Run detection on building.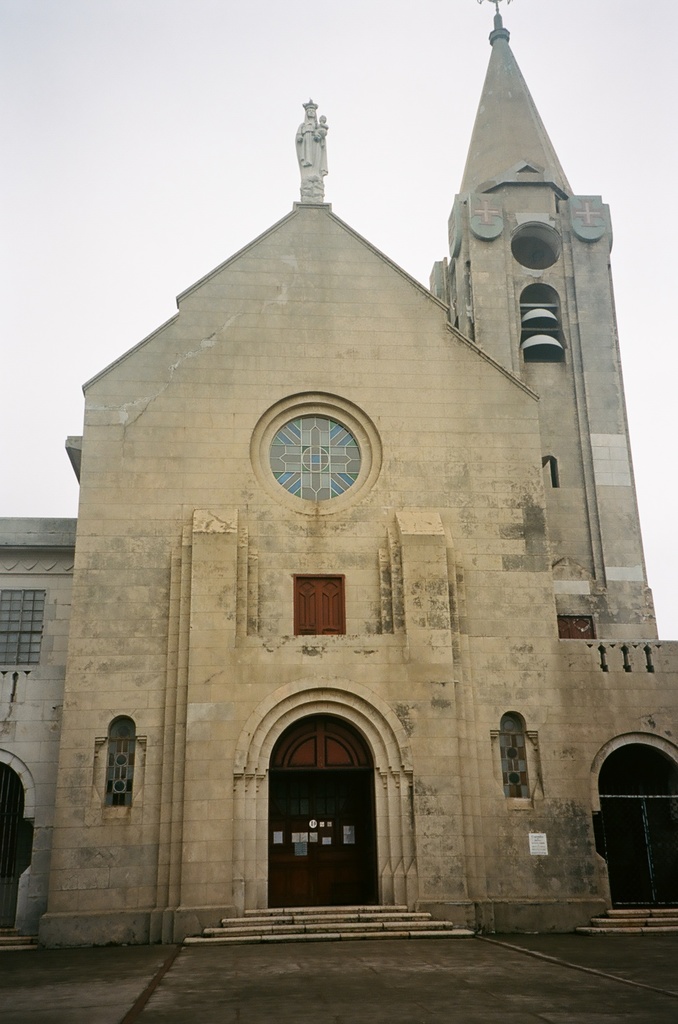
Result: bbox(36, 4, 677, 944).
